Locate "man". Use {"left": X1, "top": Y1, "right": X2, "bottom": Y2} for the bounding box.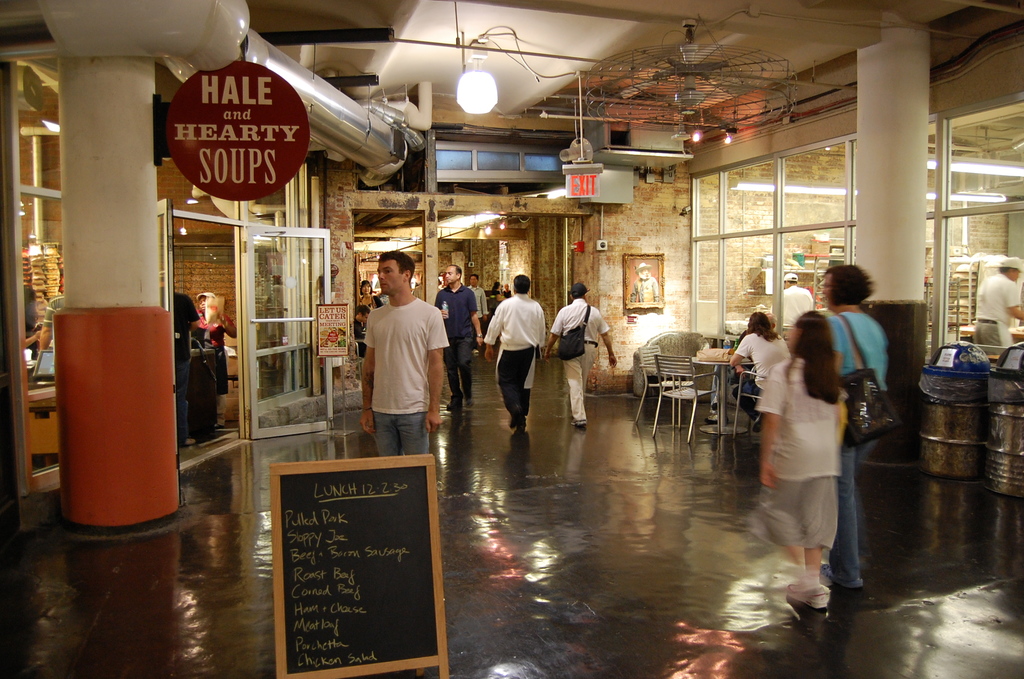
{"left": 979, "top": 257, "right": 1023, "bottom": 357}.
